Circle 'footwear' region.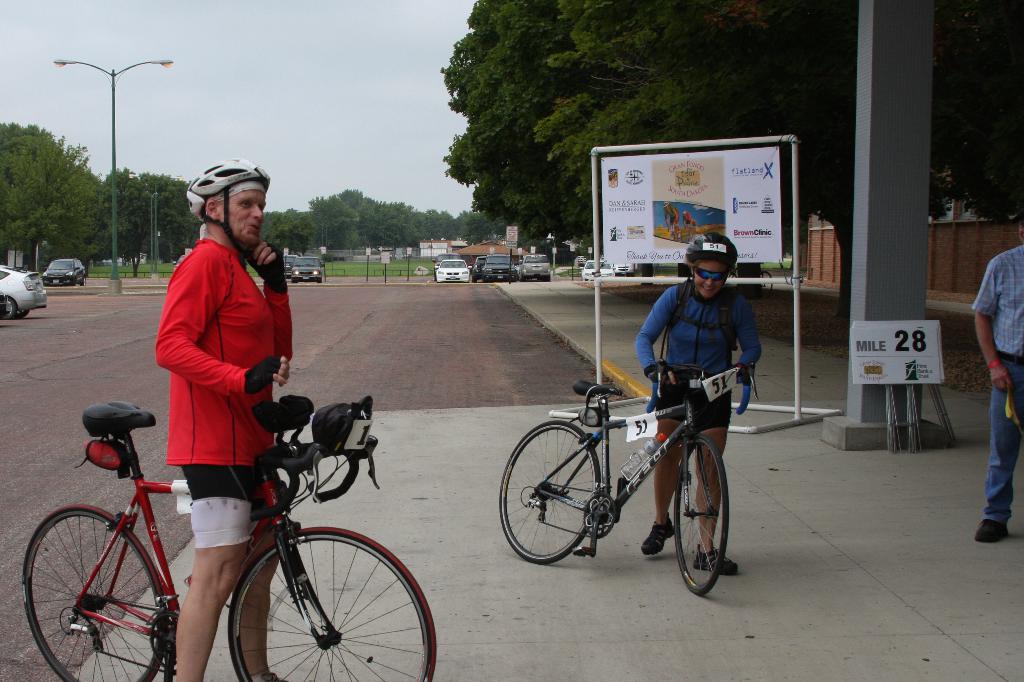
Region: pyautogui.locateOnScreen(260, 670, 286, 681).
